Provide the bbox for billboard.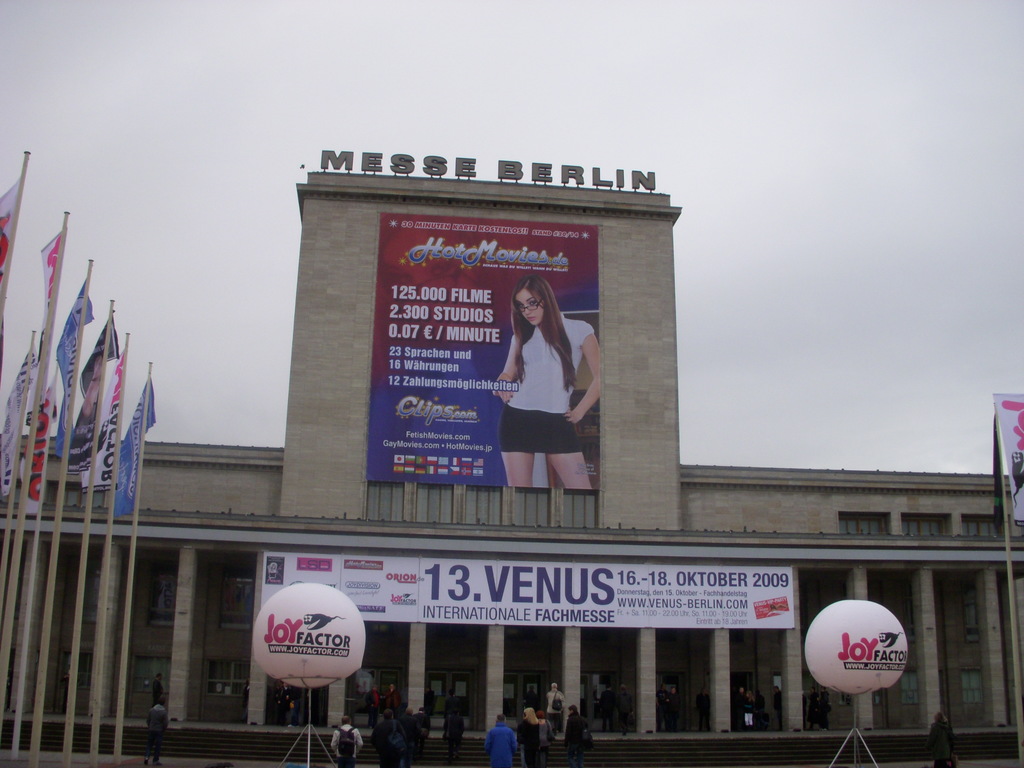
pyautogui.locateOnScreen(994, 392, 1023, 522).
